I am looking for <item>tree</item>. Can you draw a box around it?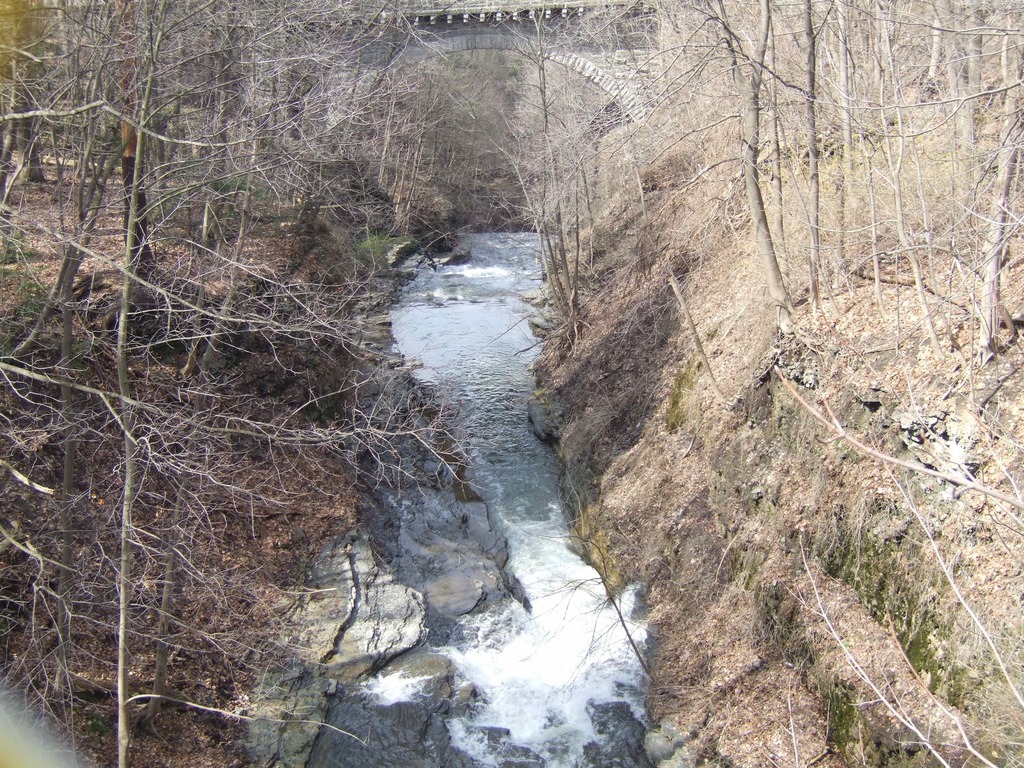
Sure, the bounding box is left=620, top=1, right=789, bottom=302.
